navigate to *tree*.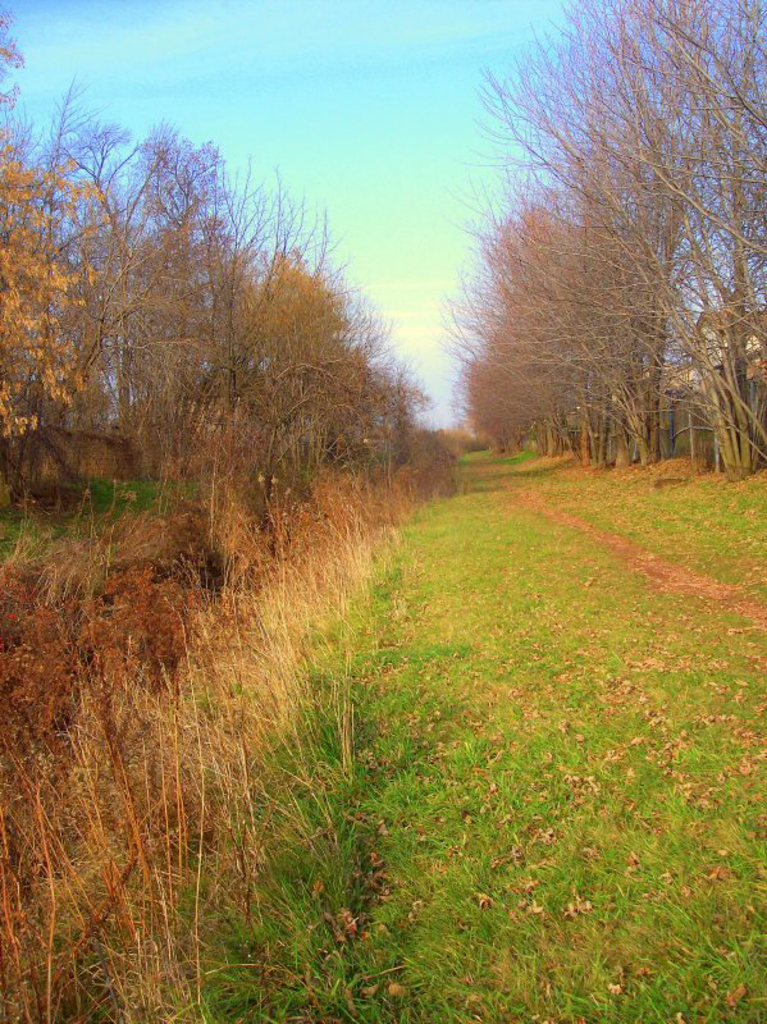
Navigation target: pyautogui.locateOnScreen(456, 3, 766, 471).
